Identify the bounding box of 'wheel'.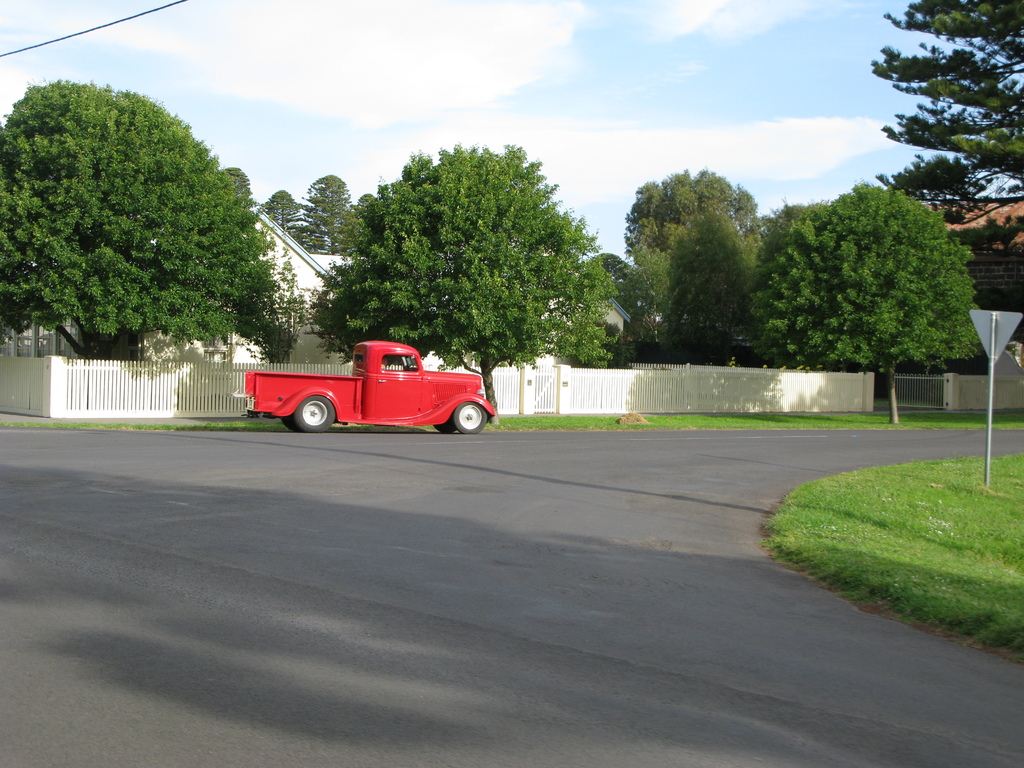
bbox=(295, 396, 337, 434).
